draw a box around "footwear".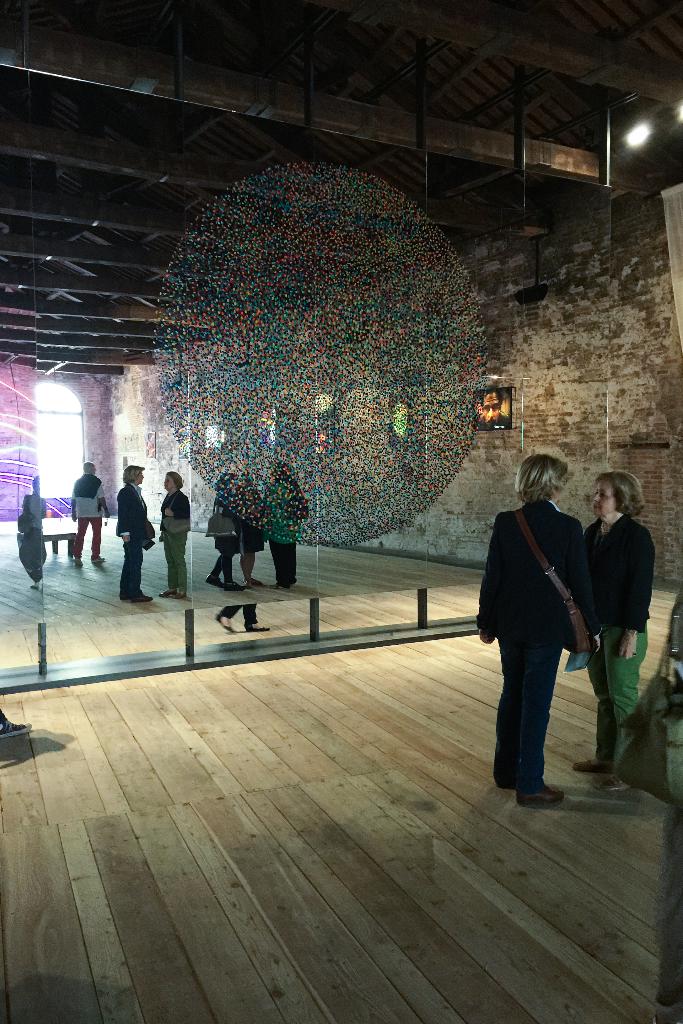
locate(0, 708, 35, 736).
